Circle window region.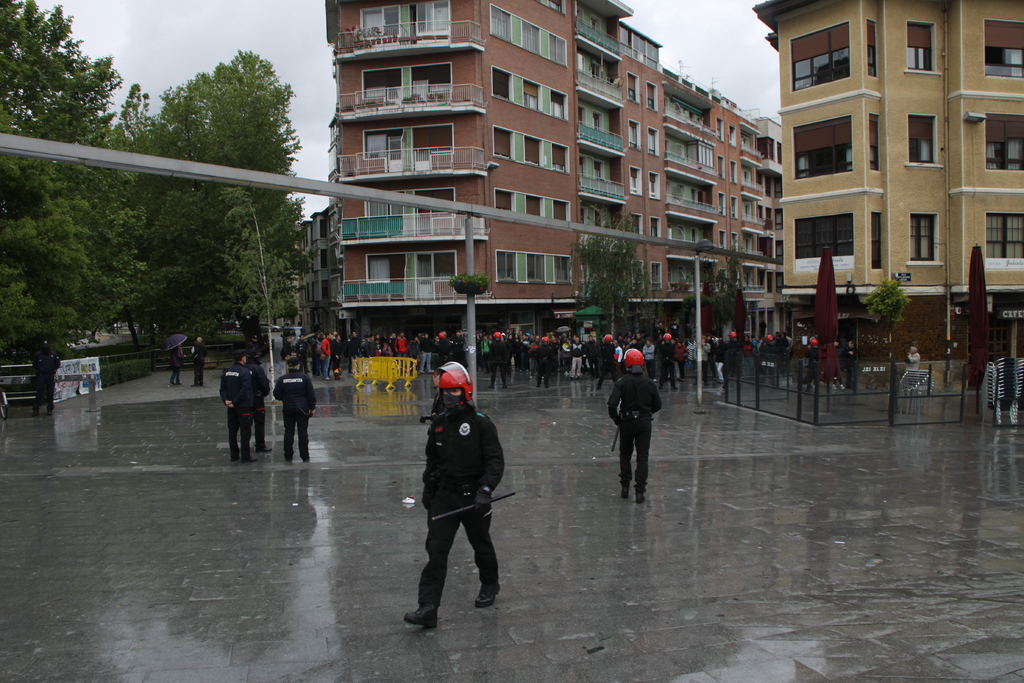
Region: (left=632, top=262, right=648, bottom=291).
